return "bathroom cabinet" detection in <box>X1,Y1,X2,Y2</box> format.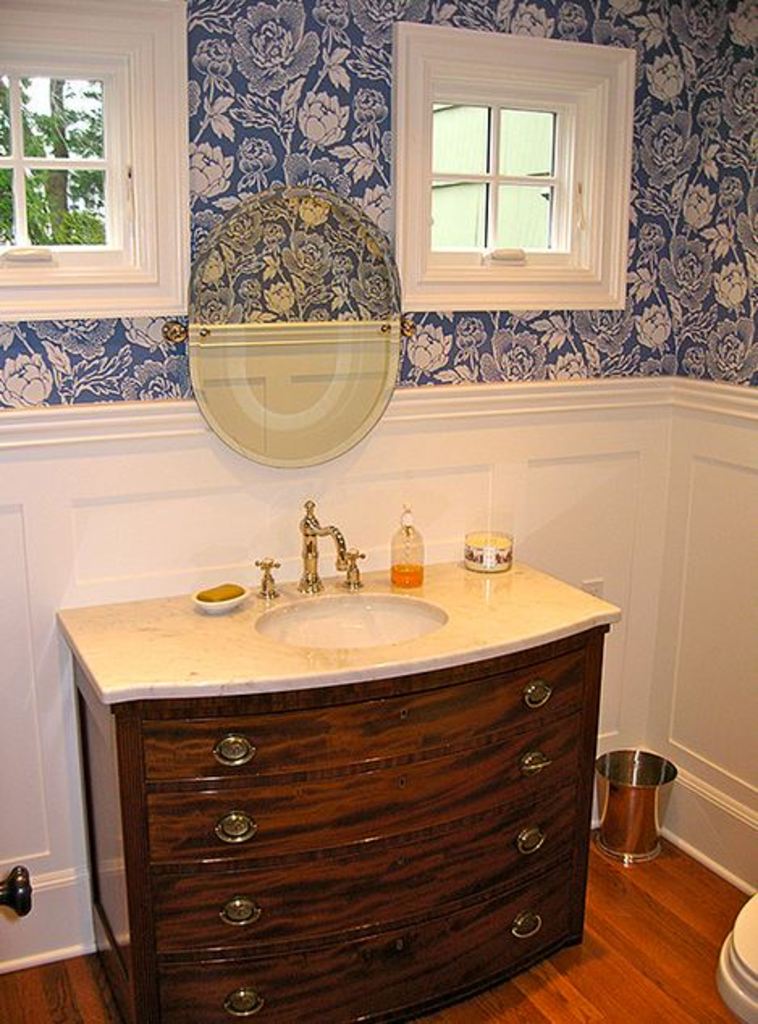
<box>45,551,621,1022</box>.
